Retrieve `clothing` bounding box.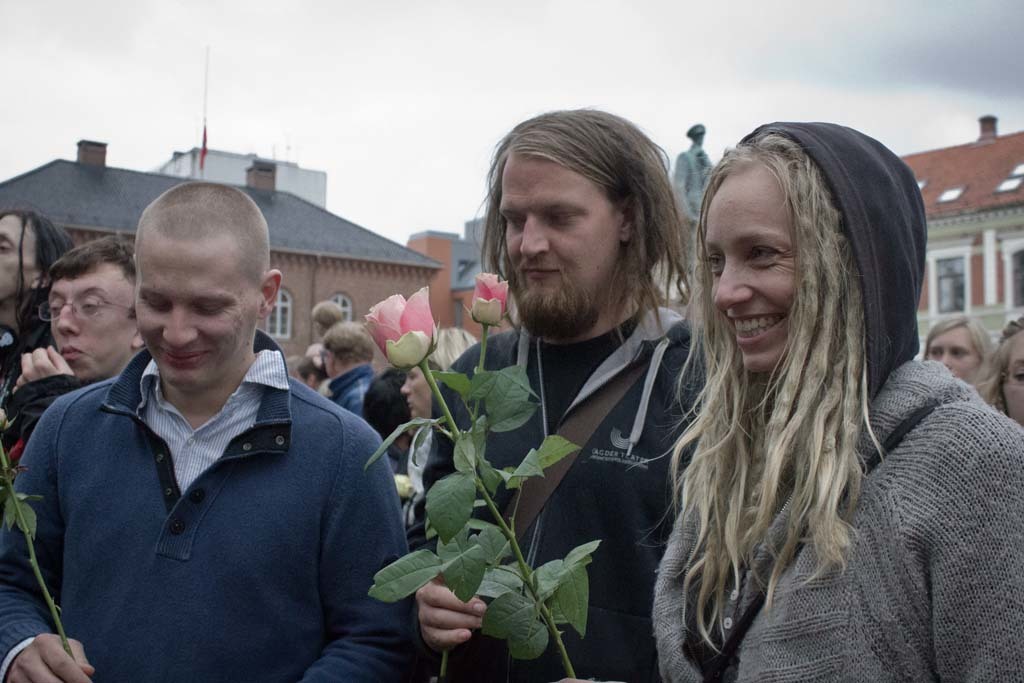
Bounding box: bbox(682, 141, 714, 218).
